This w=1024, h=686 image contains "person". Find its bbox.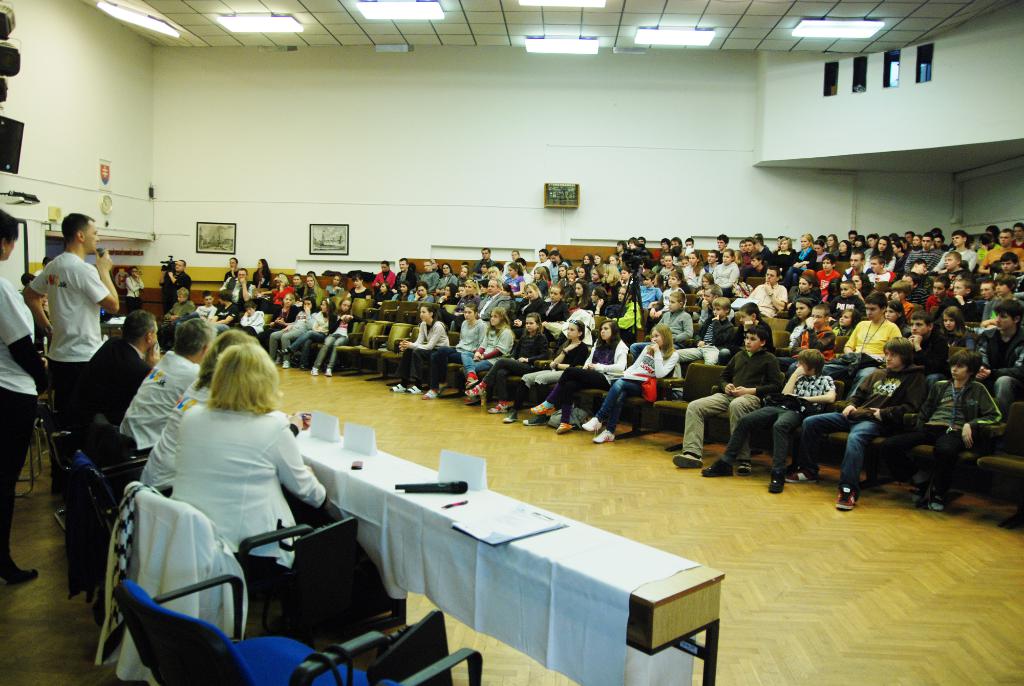
700,245,740,295.
